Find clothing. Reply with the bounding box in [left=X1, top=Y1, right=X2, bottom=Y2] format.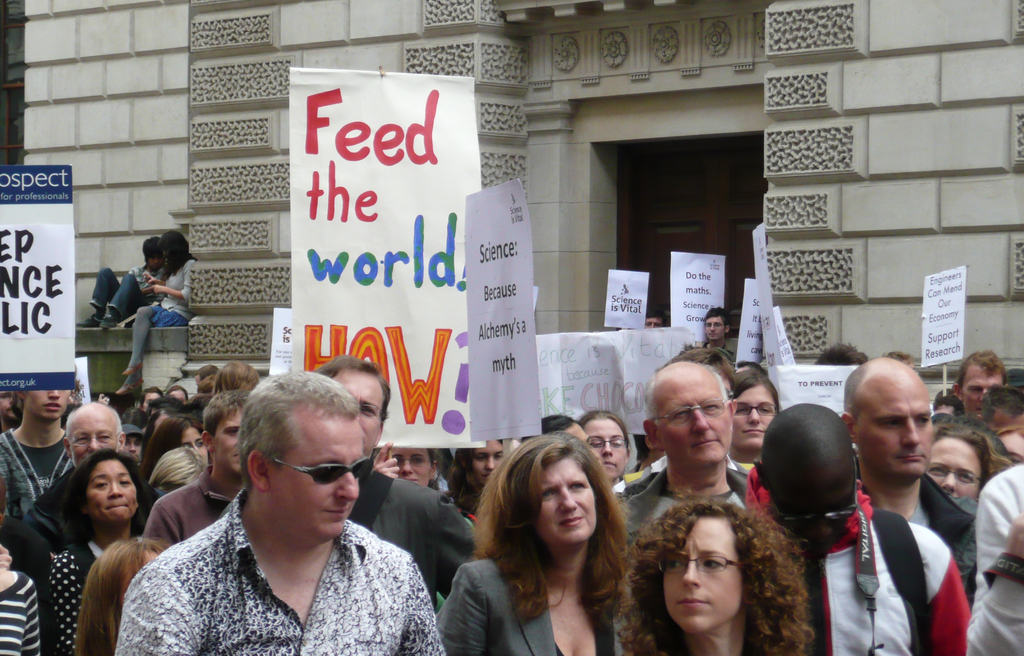
[left=33, top=550, right=87, bottom=655].
